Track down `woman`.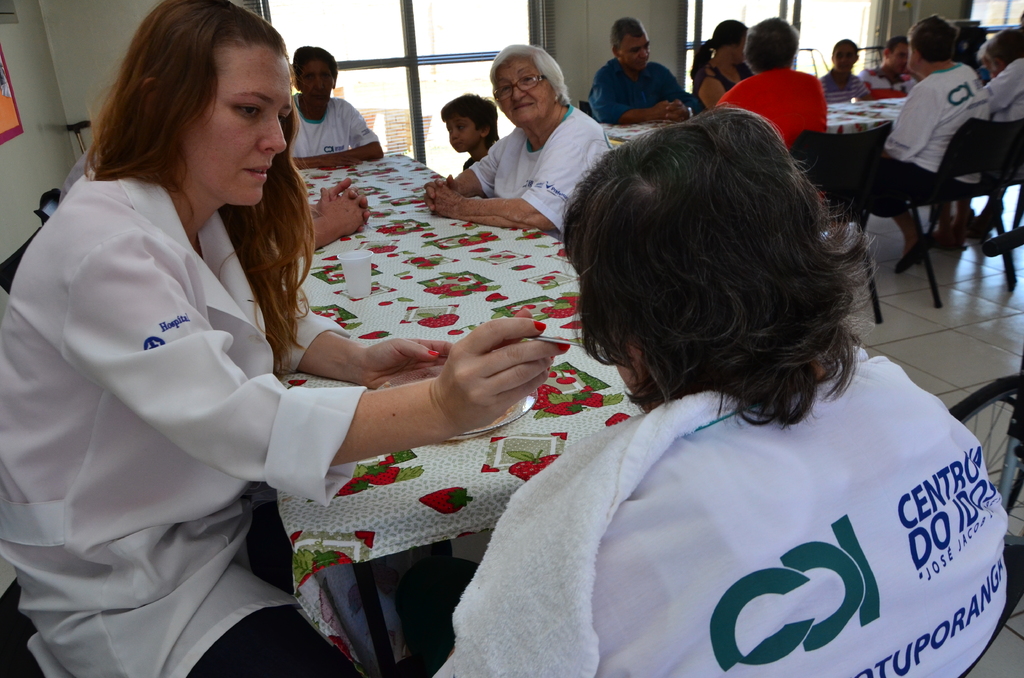
Tracked to BBox(0, 0, 568, 677).
